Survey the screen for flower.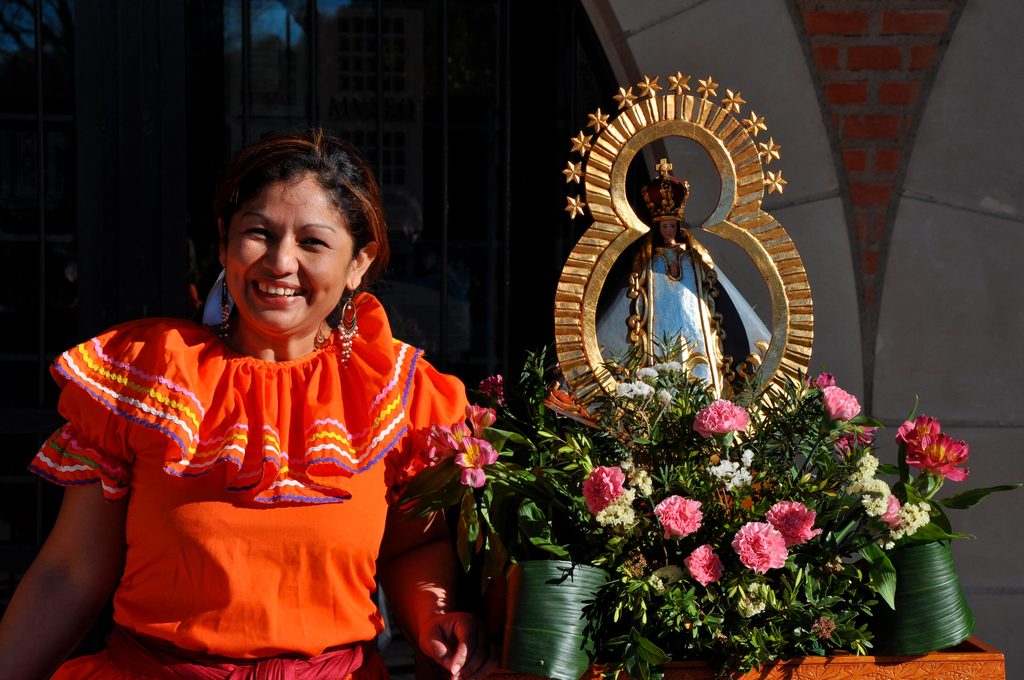
Survey found: l=735, t=523, r=785, b=571.
